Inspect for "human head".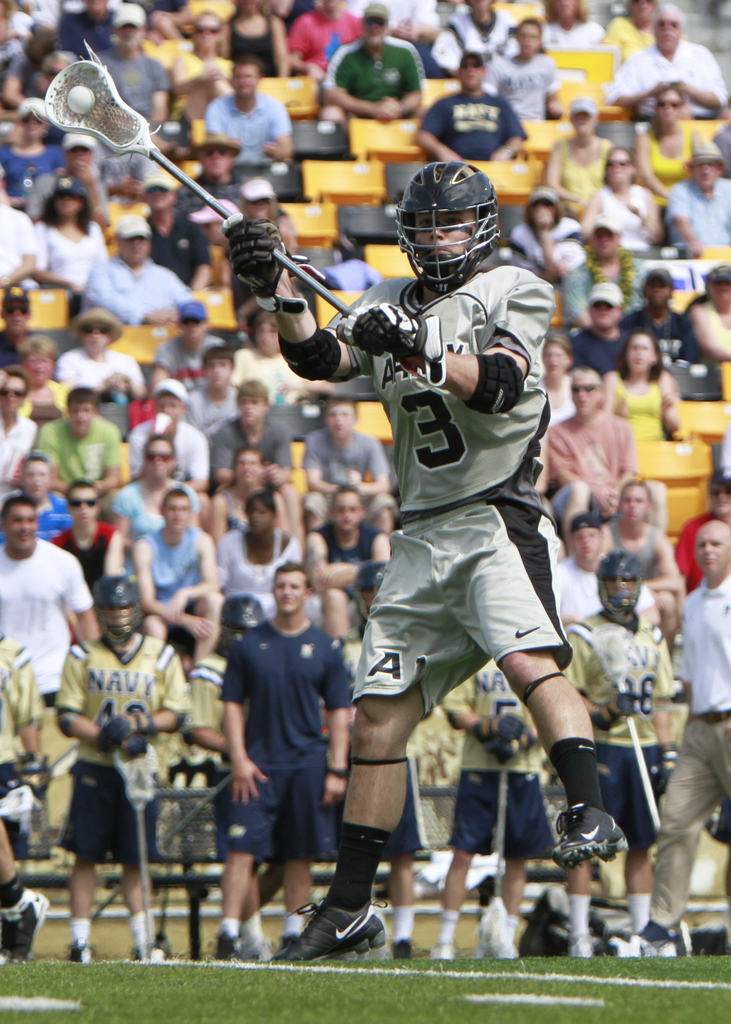
Inspection: [569,97,601,141].
